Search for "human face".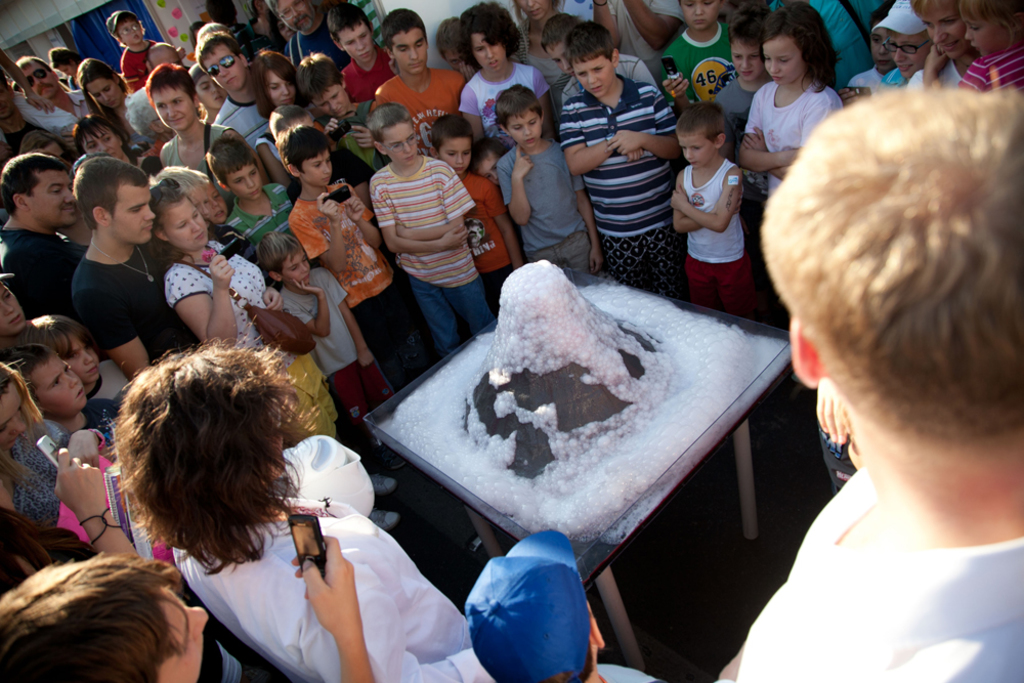
Found at bbox(194, 73, 227, 113).
